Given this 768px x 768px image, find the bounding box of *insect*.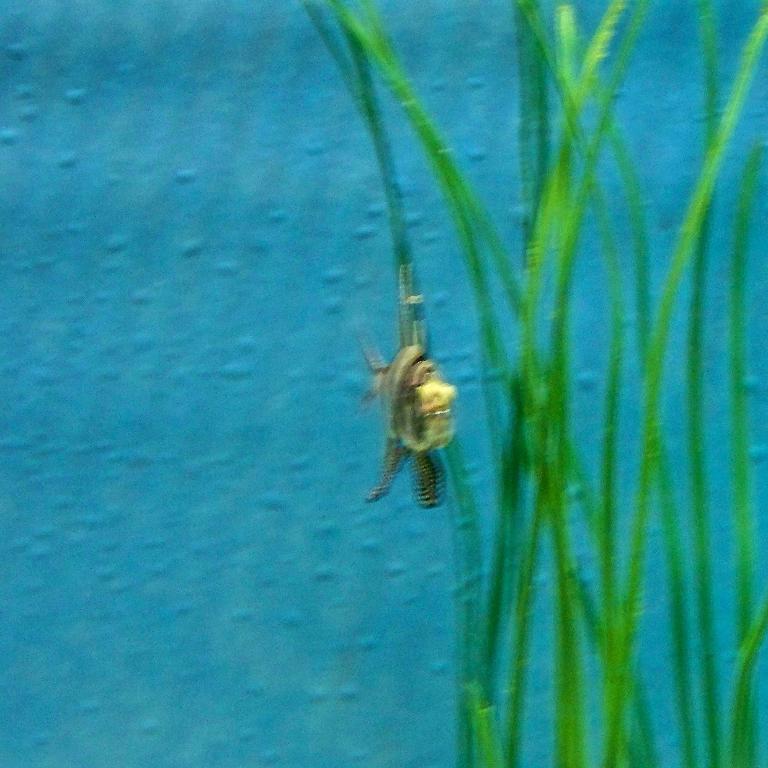
region(357, 264, 456, 508).
